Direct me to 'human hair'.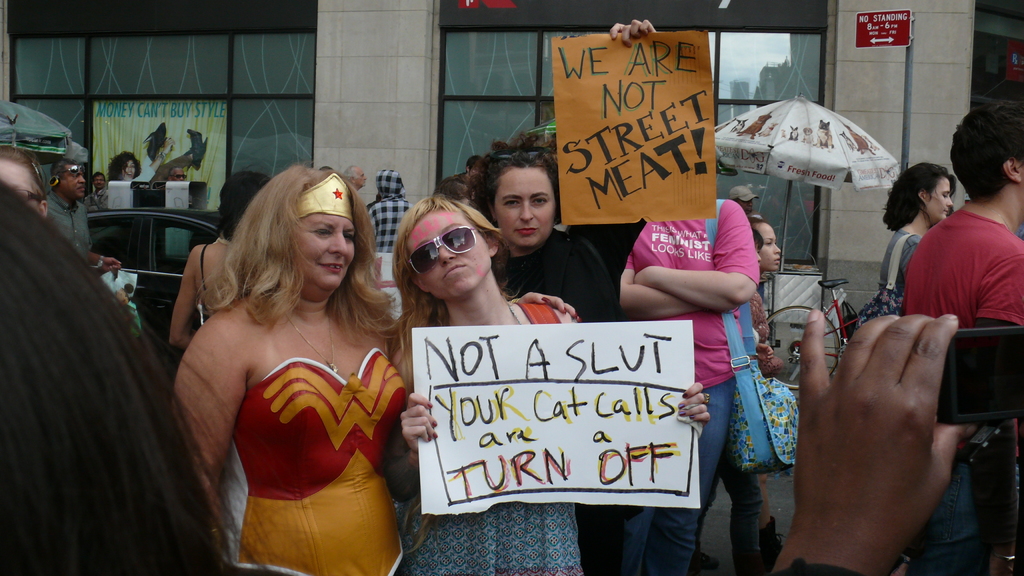
Direction: pyautogui.locateOnScreen(47, 156, 75, 180).
